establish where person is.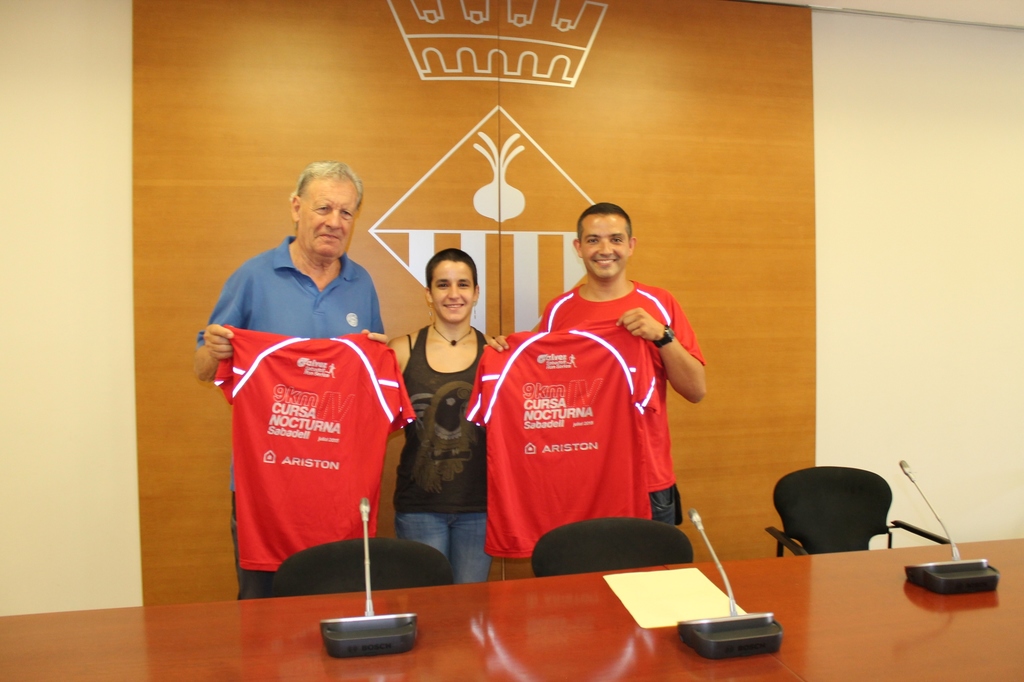
Established at pyautogui.locateOnScreen(385, 251, 507, 589).
